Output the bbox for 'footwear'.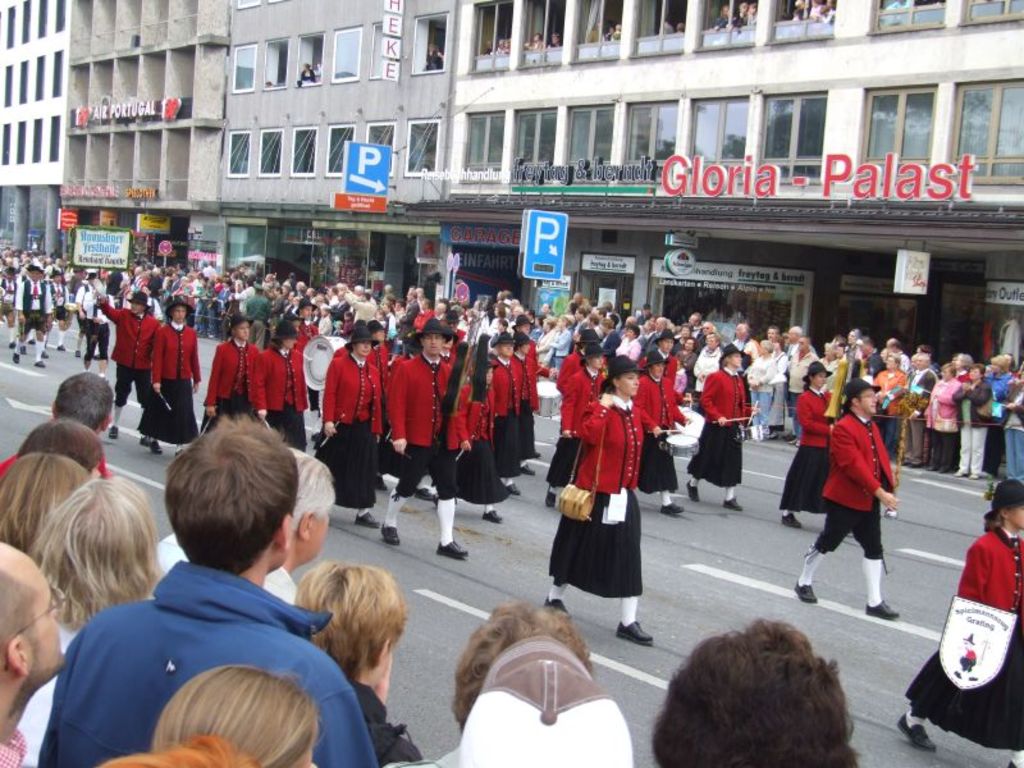
[left=33, top=361, right=44, bottom=366].
